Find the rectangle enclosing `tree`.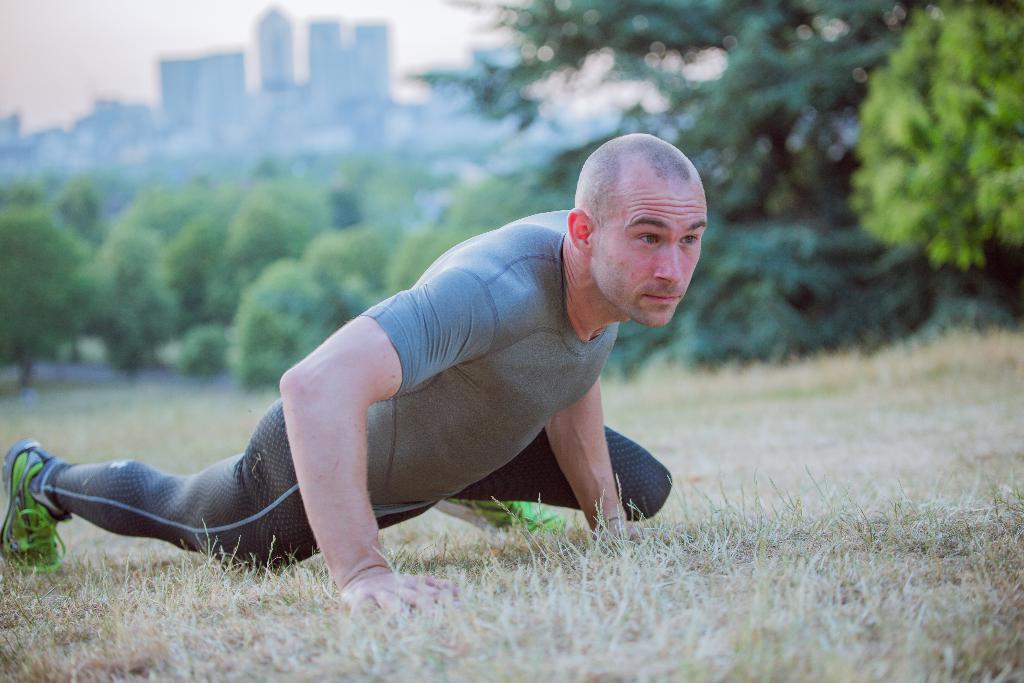
(86, 224, 182, 371).
